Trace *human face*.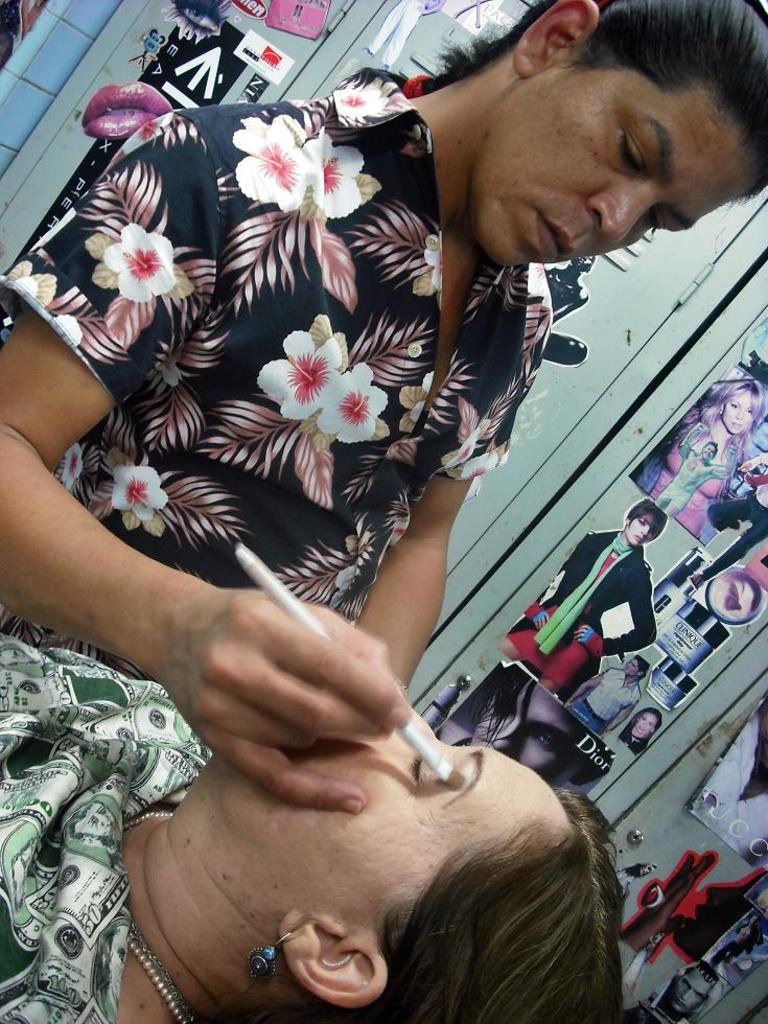
Traced to l=209, t=718, r=613, b=913.
